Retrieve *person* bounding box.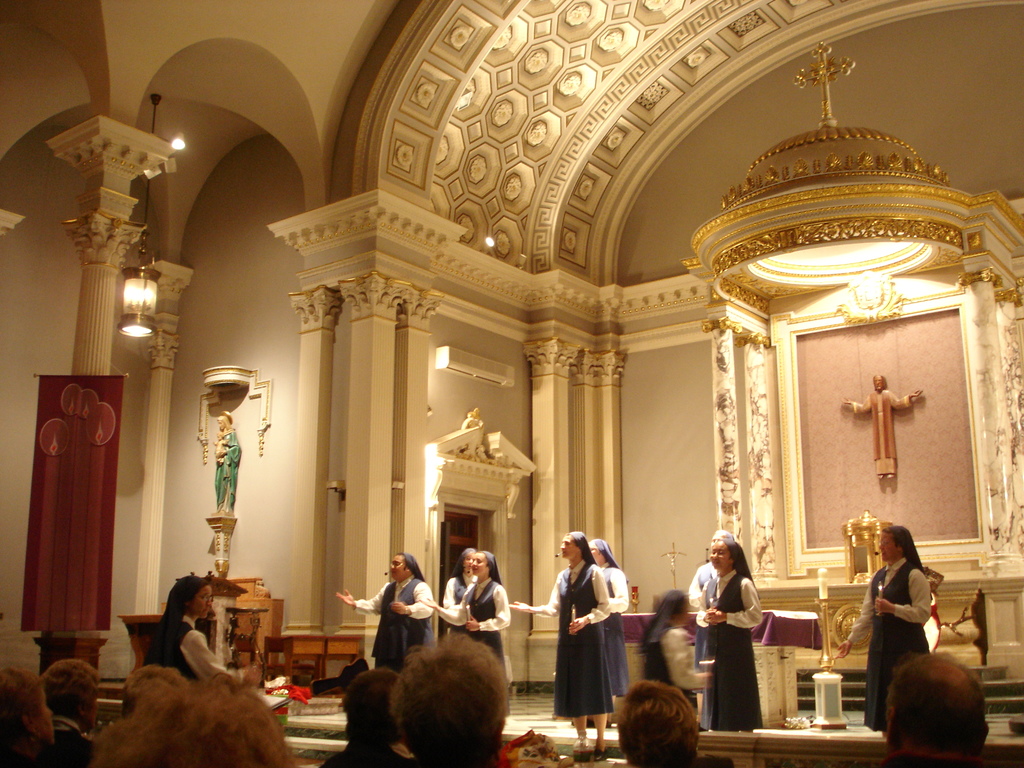
Bounding box: [644,589,708,717].
